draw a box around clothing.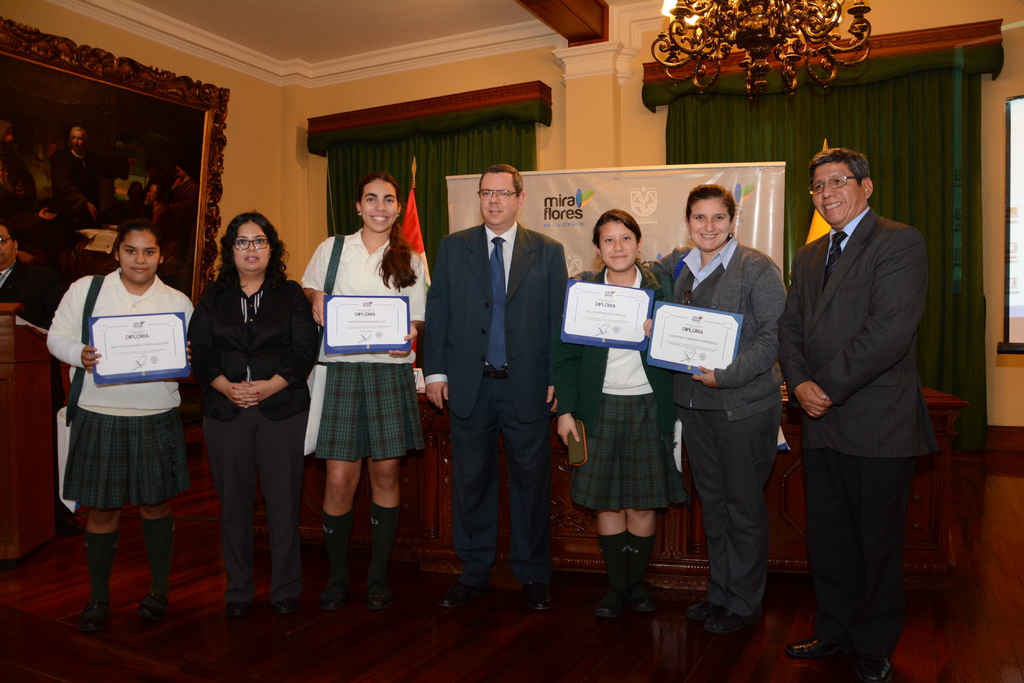
bbox=[778, 207, 931, 659].
